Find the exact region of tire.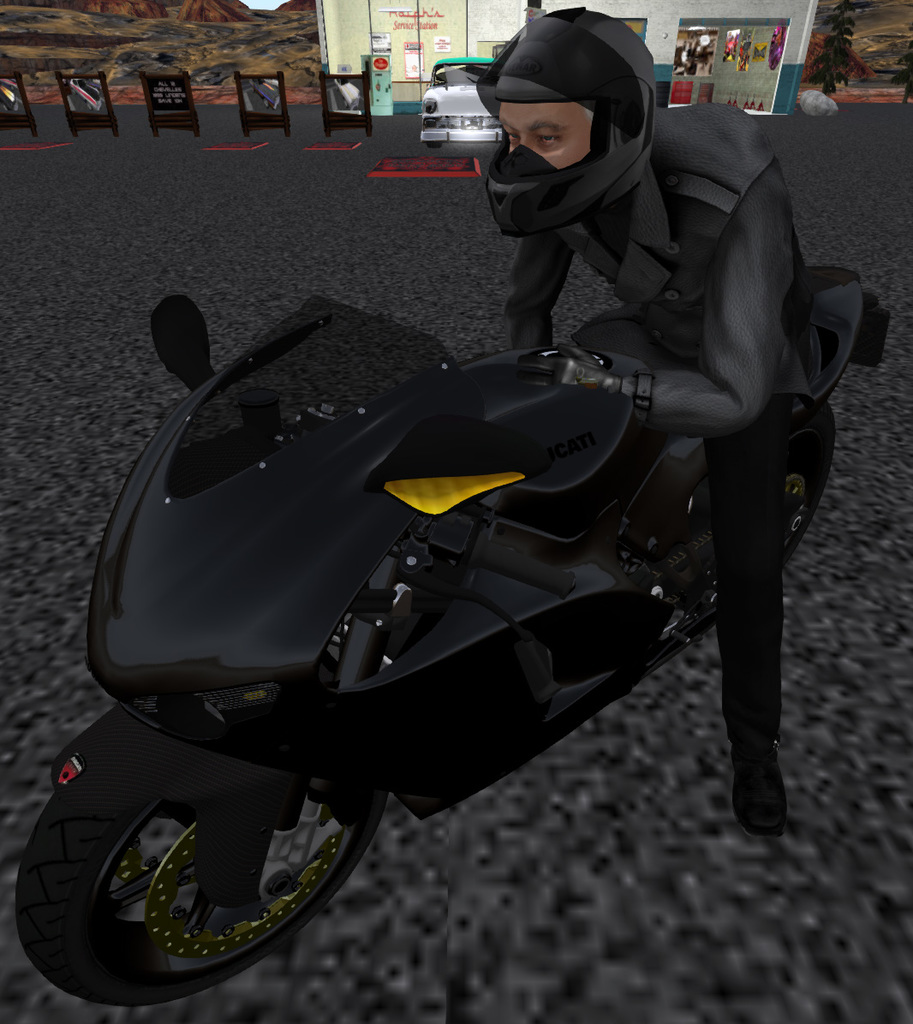
Exact region: x1=13, y1=796, x2=391, y2=1008.
